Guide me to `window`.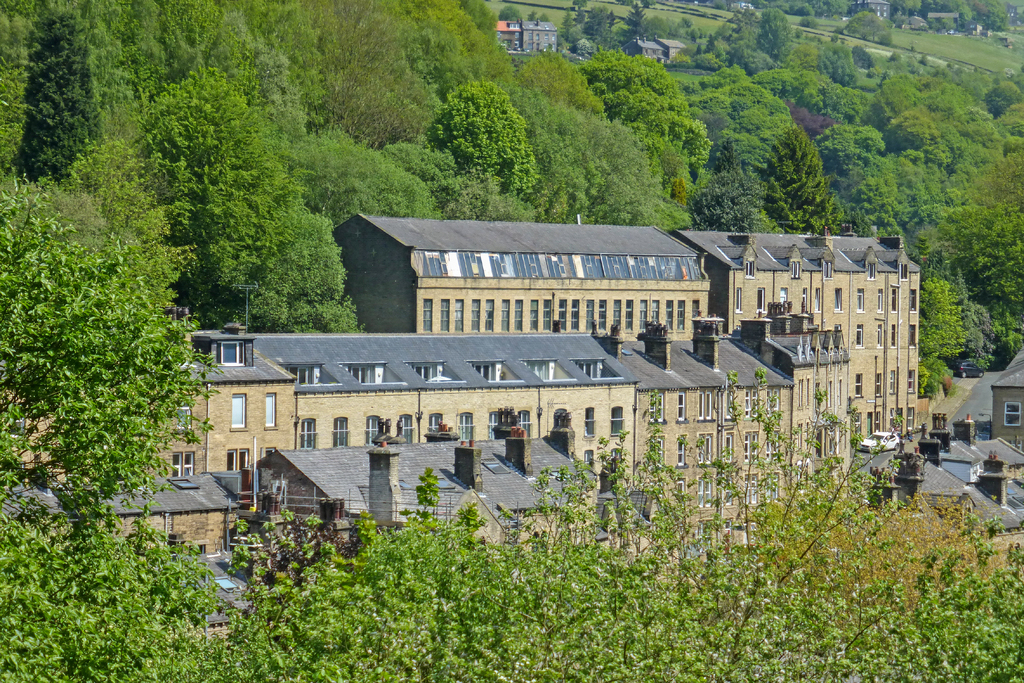
Guidance: <box>833,284,842,311</box>.
